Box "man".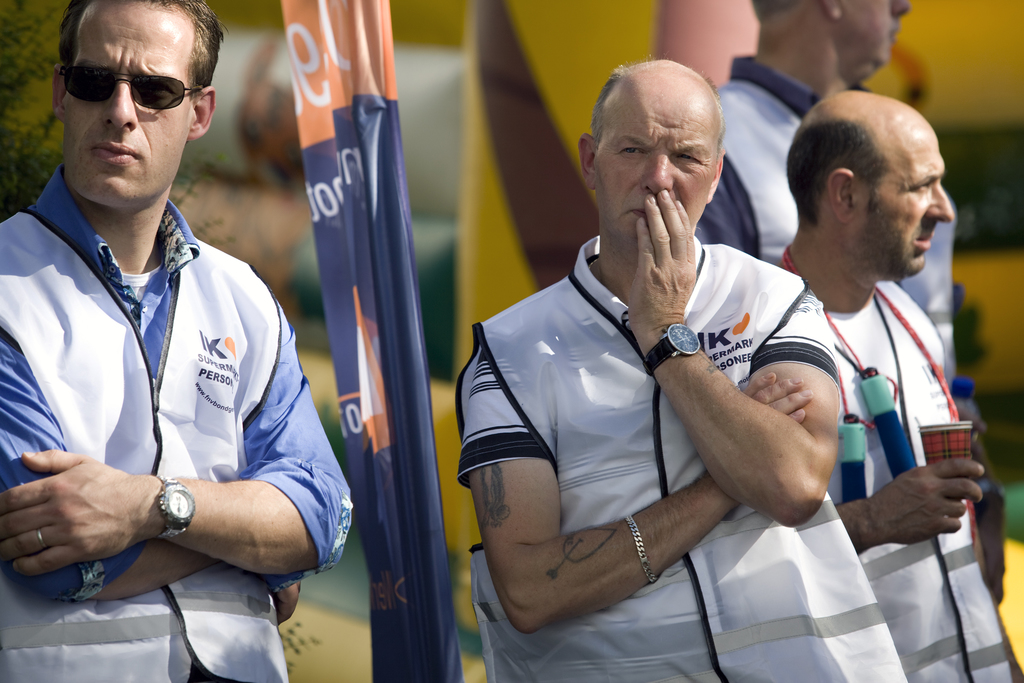
(x1=452, y1=55, x2=910, y2=682).
